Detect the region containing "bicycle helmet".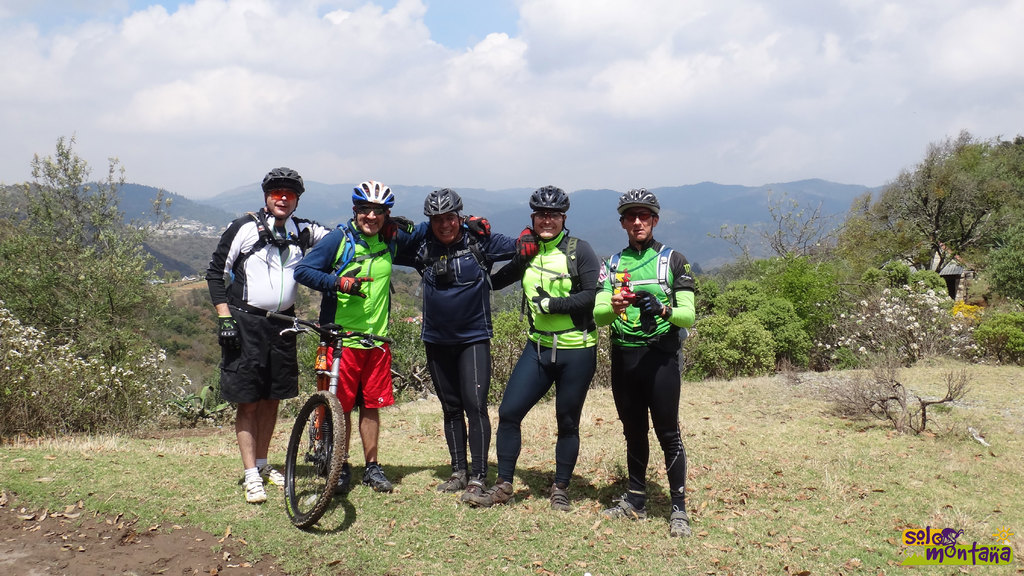
{"left": 354, "top": 182, "right": 397, "bottom": 203}.
